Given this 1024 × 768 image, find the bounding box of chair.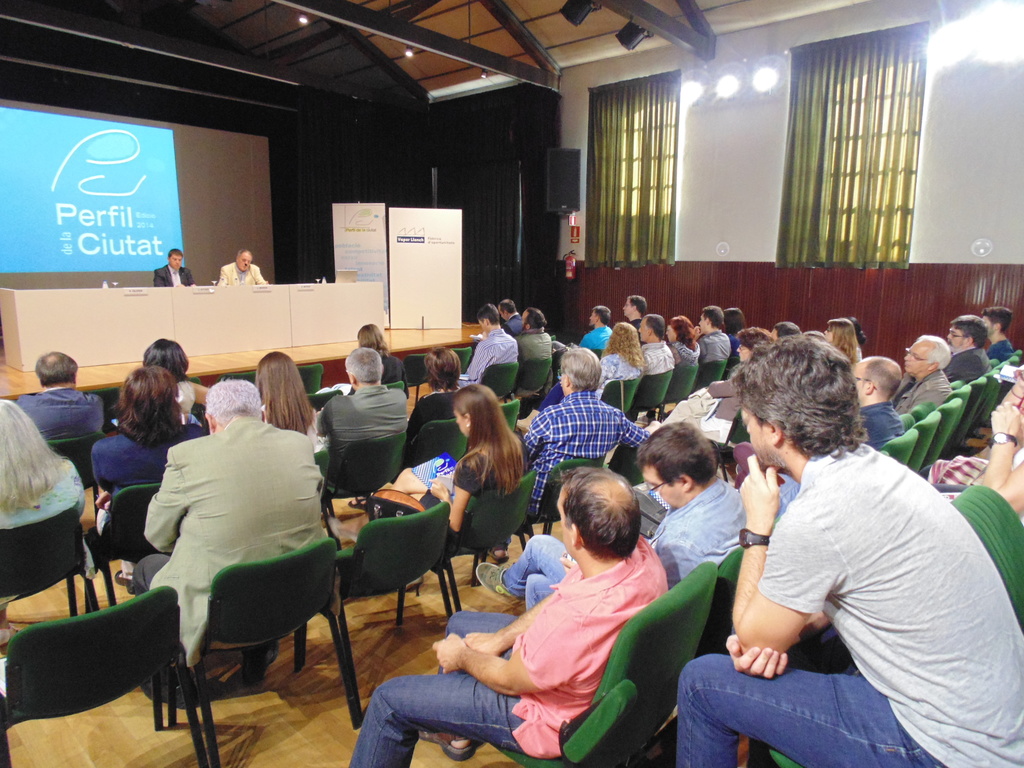
region(659, 364, 693, 421).
